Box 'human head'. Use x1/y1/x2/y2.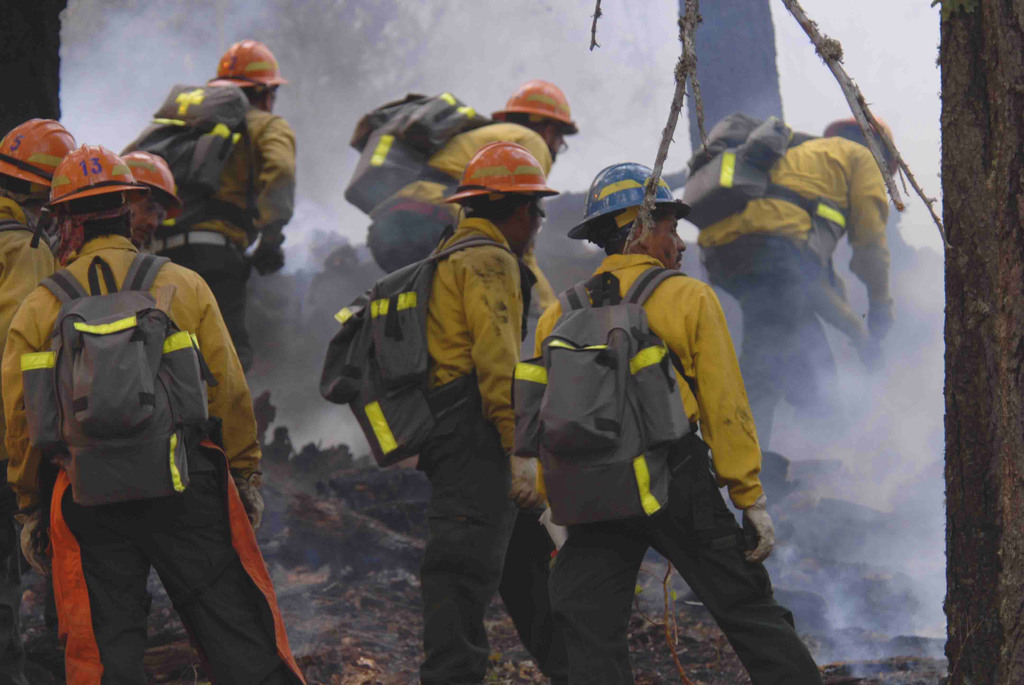
55/144/131/230.
